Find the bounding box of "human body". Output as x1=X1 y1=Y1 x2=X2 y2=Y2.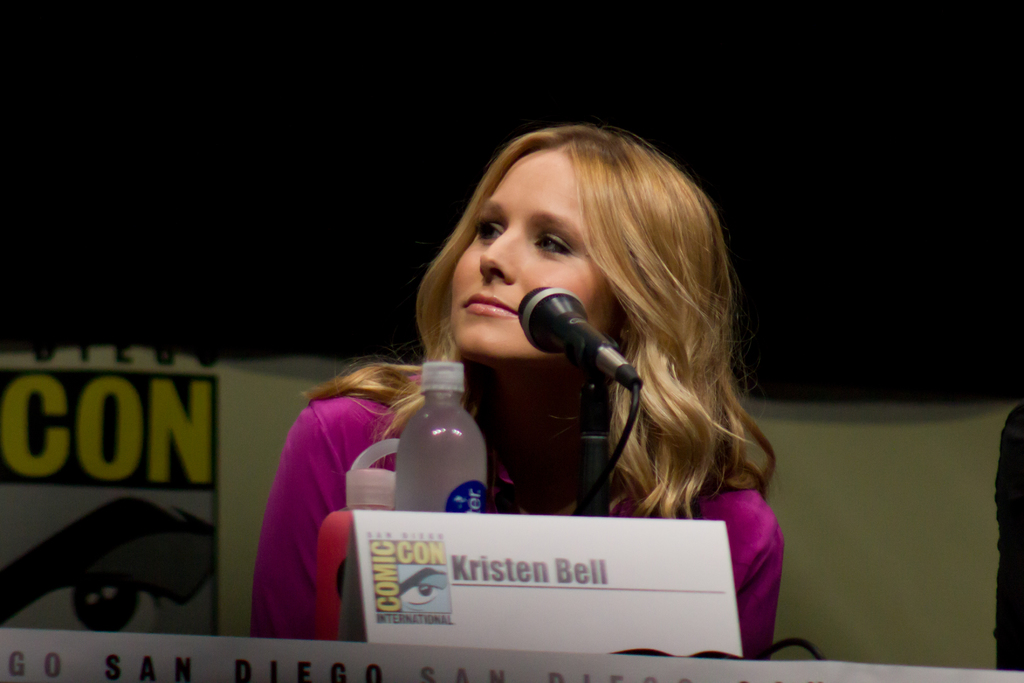
x1=349 y1=117 x2=789 y2=665.
